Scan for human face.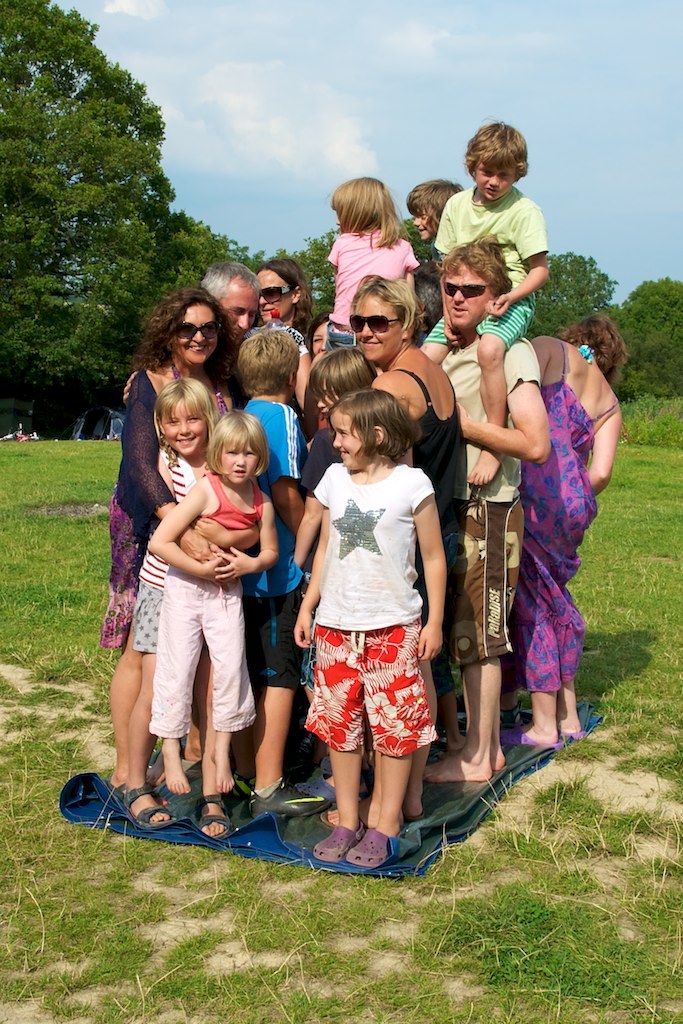
Scan result: select_region(225, 439, 260, 478).
